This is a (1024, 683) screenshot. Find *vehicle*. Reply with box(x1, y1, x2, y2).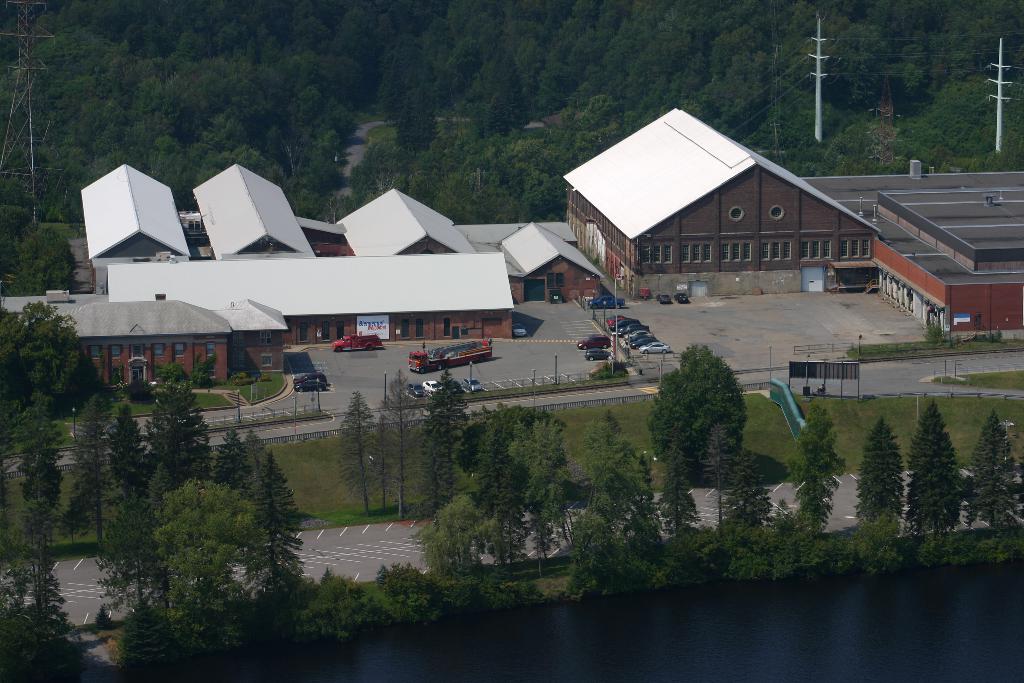
box(45, 288, 71, 305).
